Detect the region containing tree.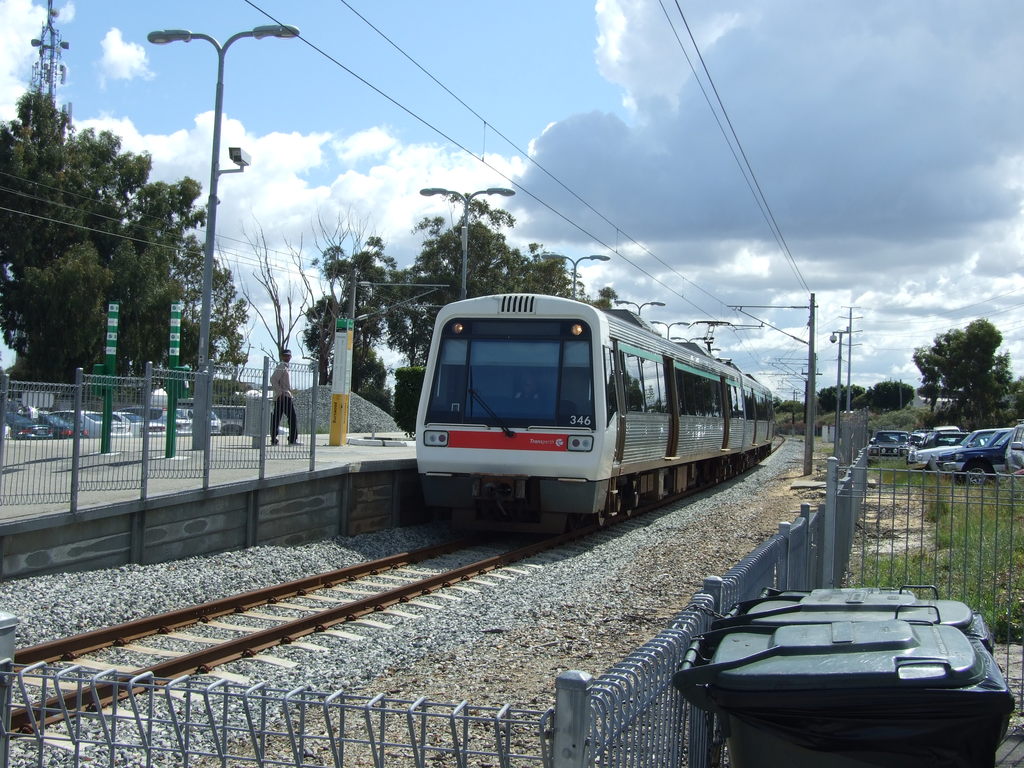
305/196/570/428.
